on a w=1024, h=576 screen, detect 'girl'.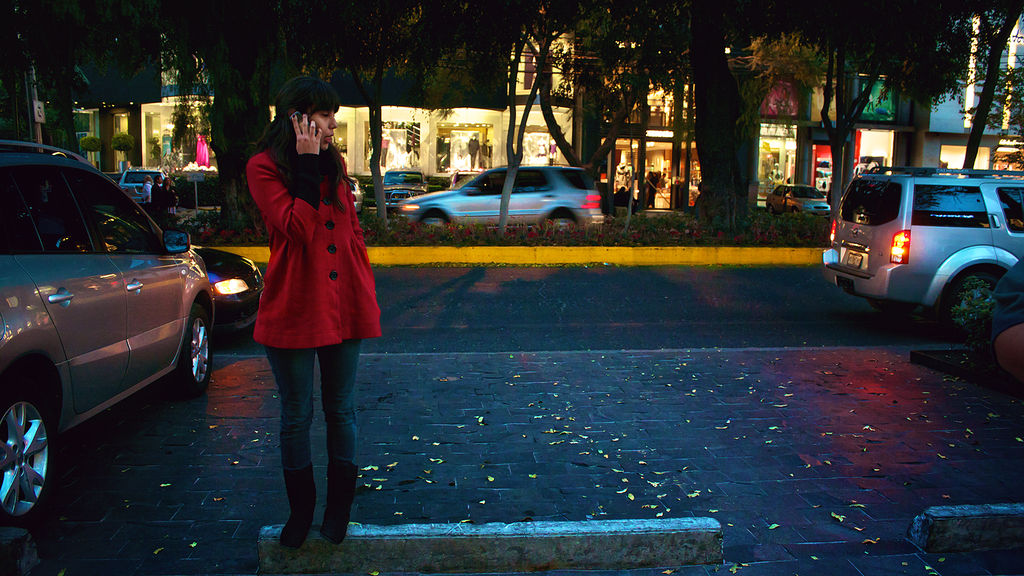
[left=253, top=72, right=382, bottom=558].
